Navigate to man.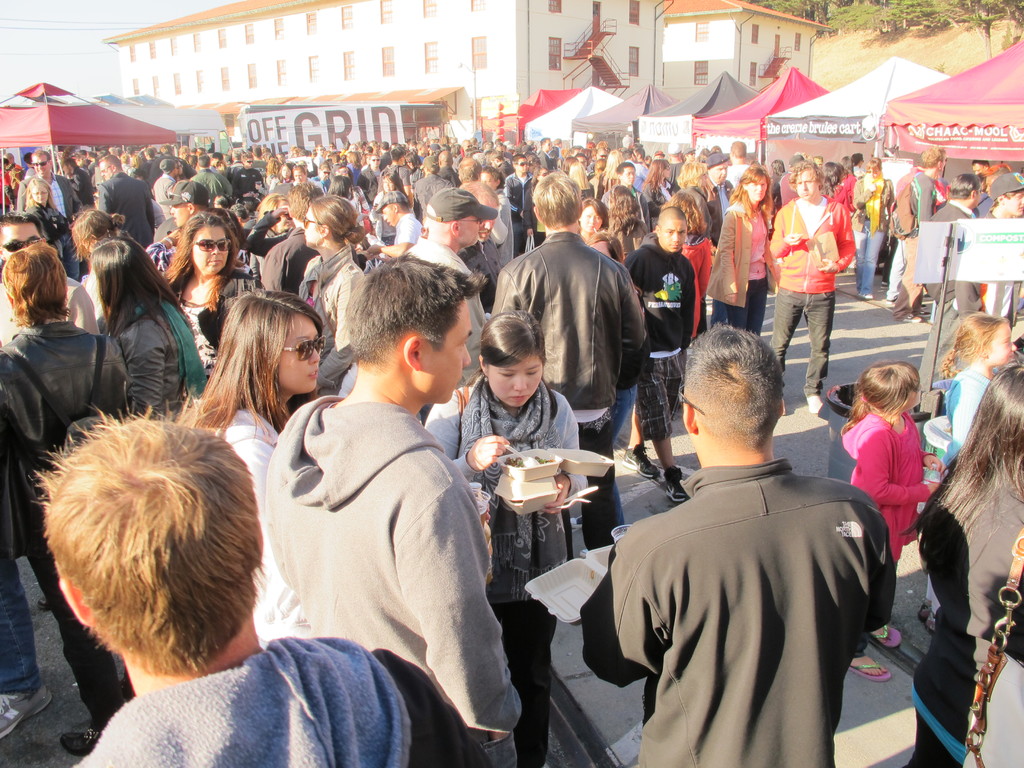
Navigation target: 888:143:945:321.
